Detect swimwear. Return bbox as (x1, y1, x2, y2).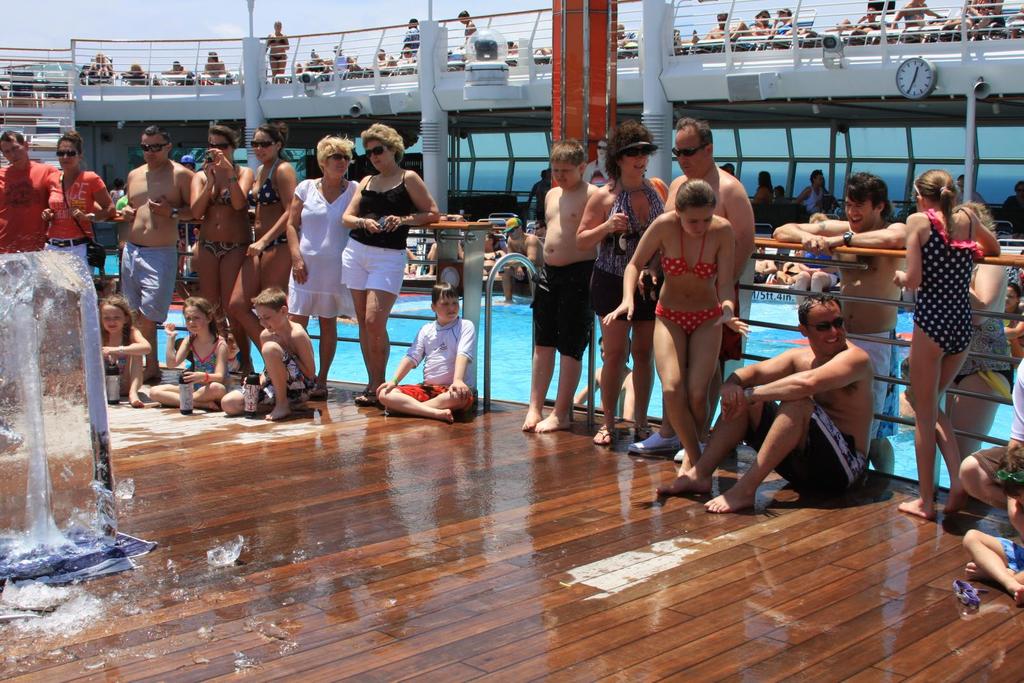
(258, 234, 288, 255).
